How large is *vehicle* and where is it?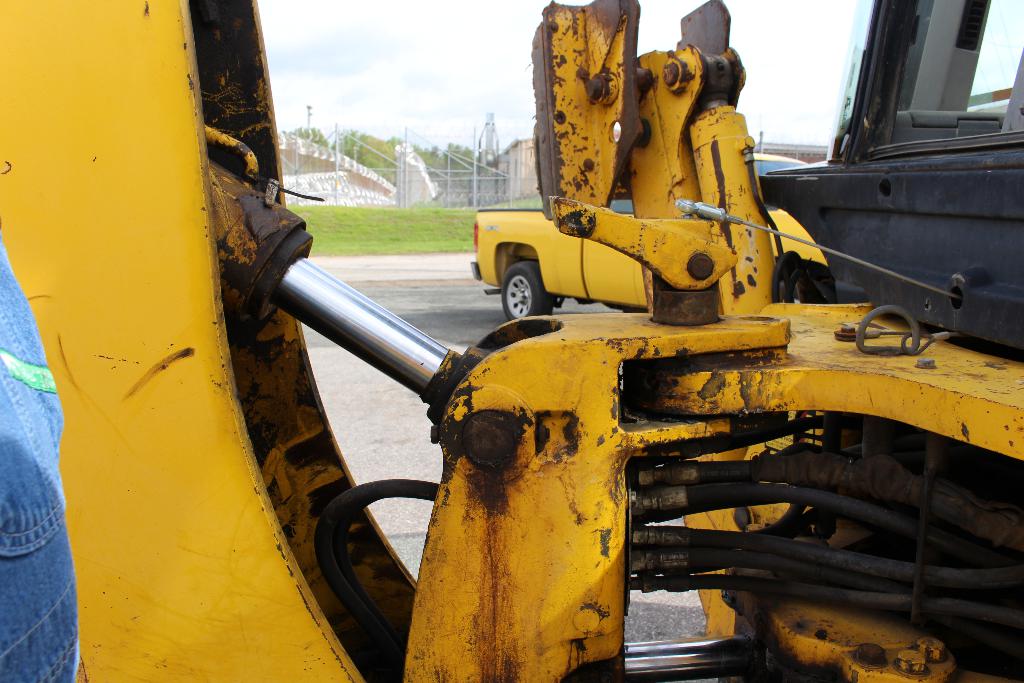
Bounding box: bbox=[0, 0, 1023, 682].
